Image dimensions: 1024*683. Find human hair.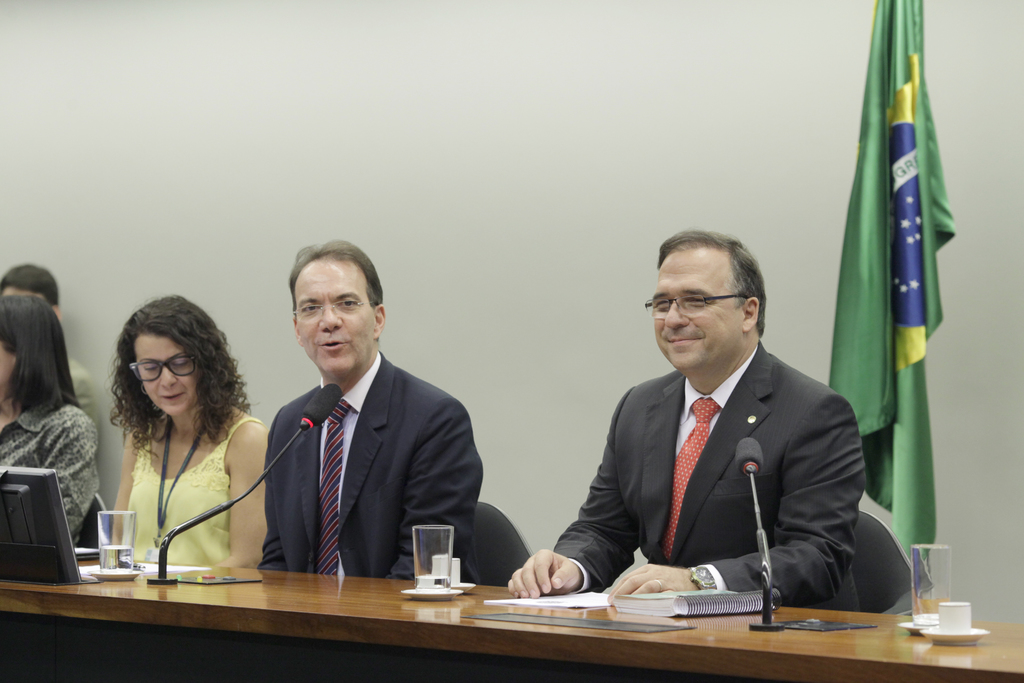
(left=0, top=263, right=59, bottom=302).
